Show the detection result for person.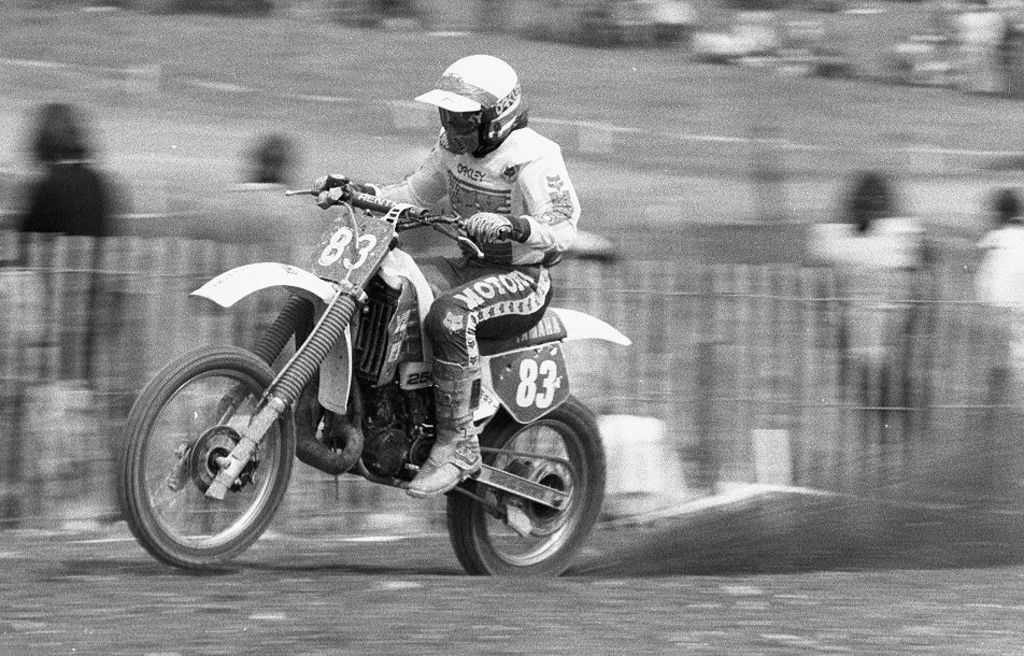
224 136 330 274.
